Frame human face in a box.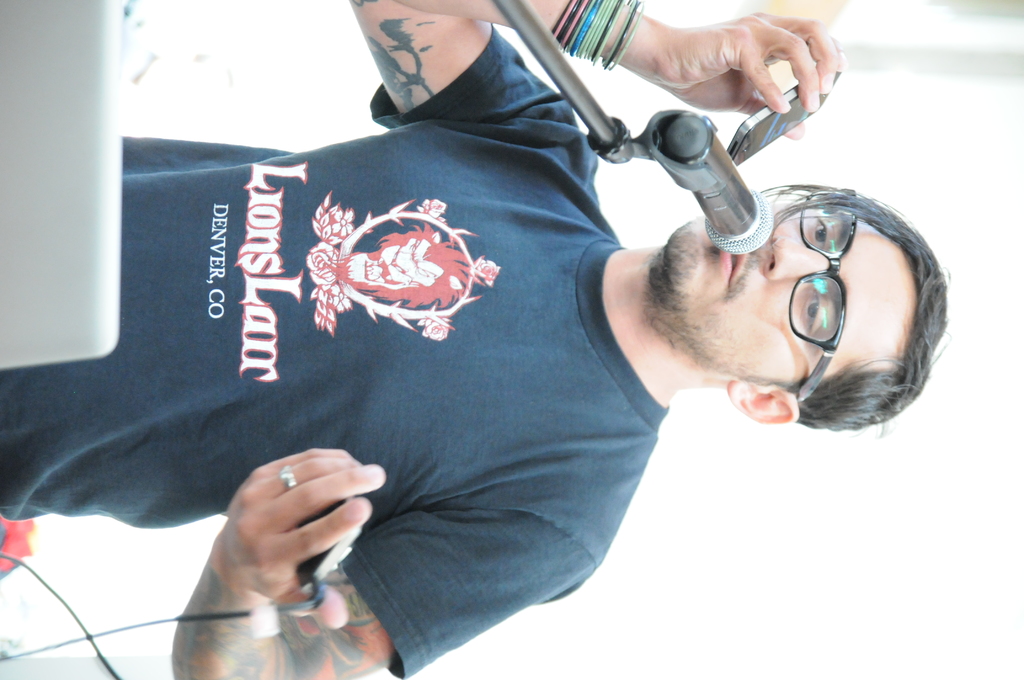
region(662, 201, 918, 391).
